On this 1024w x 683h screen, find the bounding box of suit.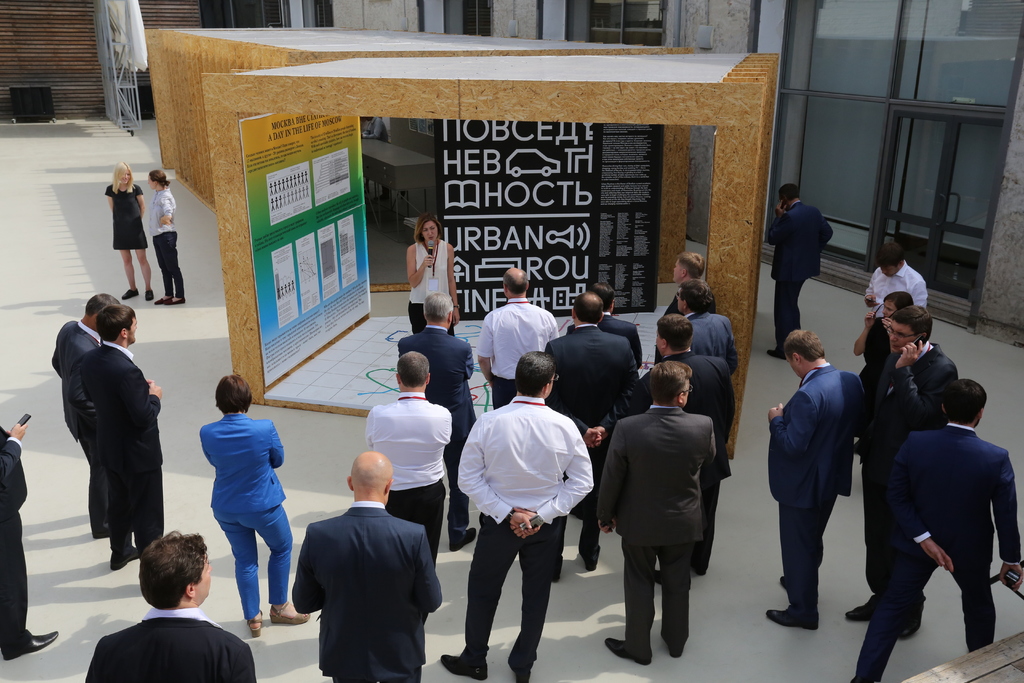
Bounding box: pyautogui.locateOnScreen(544, 322, 640, 556).
